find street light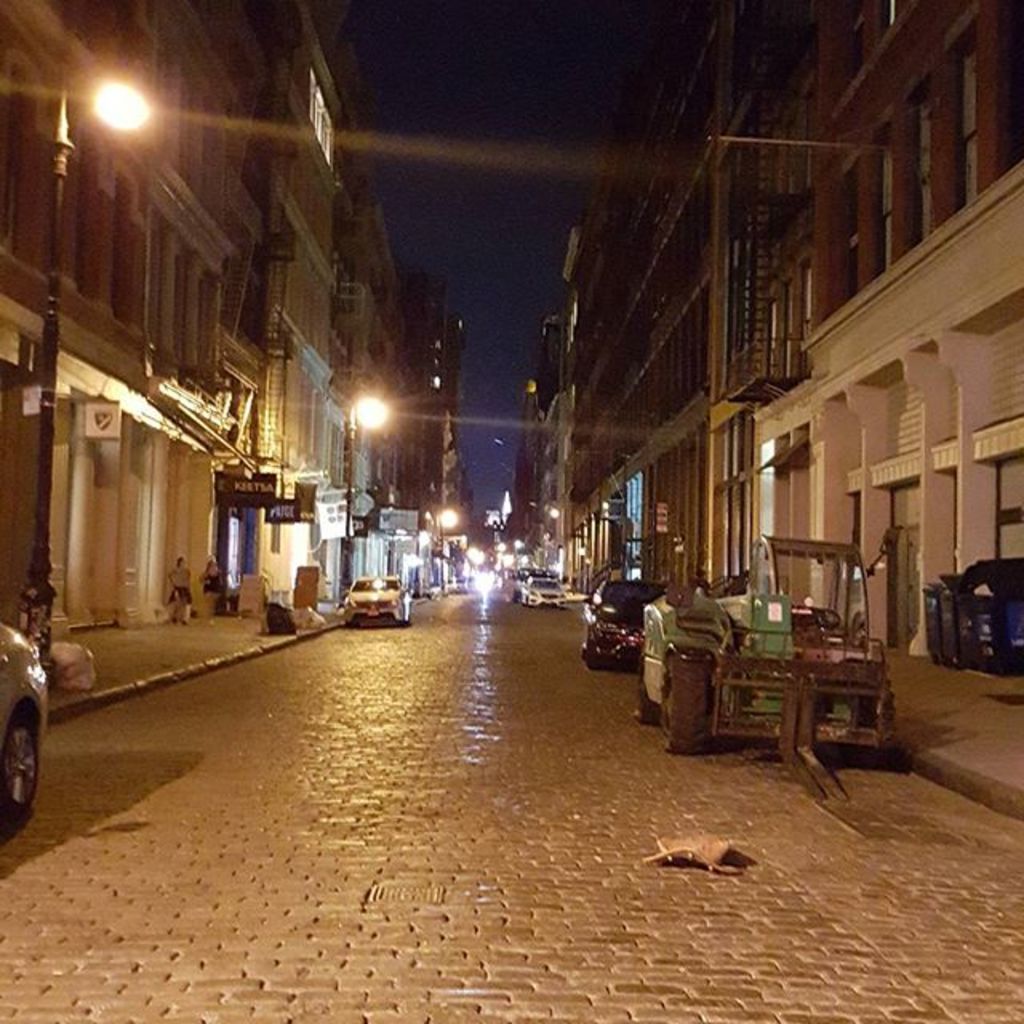
locate(339, 392, 389, 605)
